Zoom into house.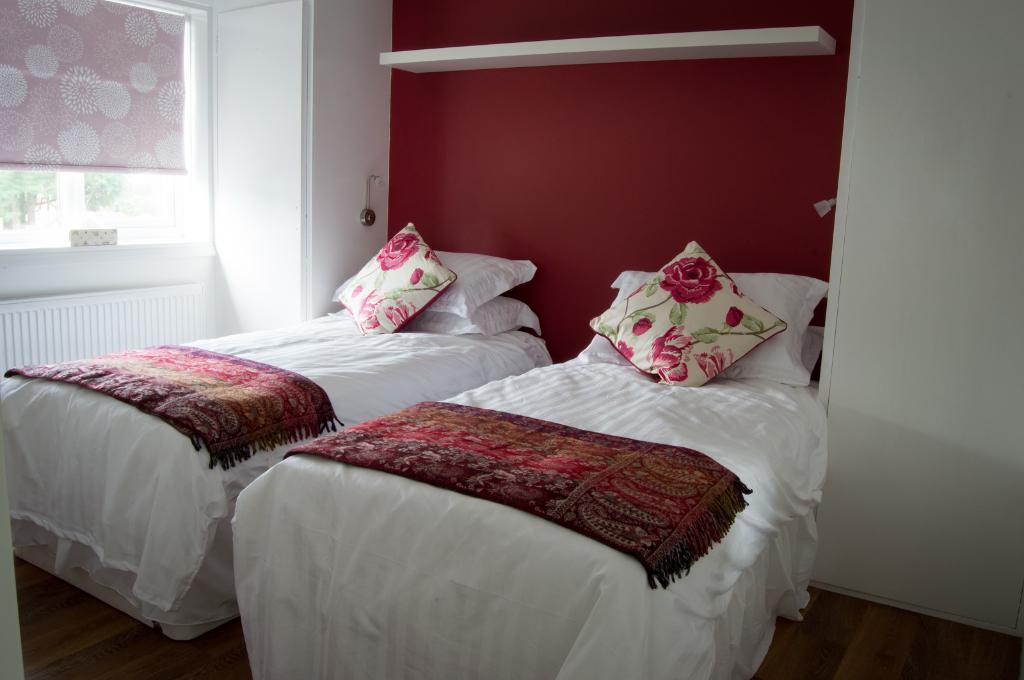
Zoom target: BBox(0, 0, 1023, 679).
